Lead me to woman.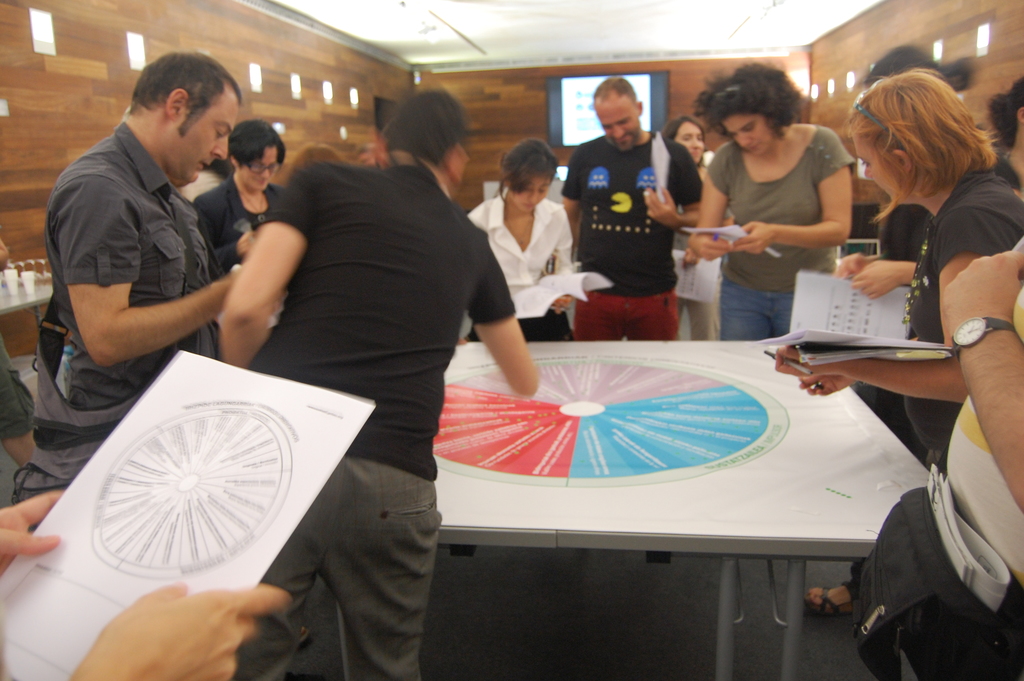
Lead to select_region(193, 120, 287, 277).
